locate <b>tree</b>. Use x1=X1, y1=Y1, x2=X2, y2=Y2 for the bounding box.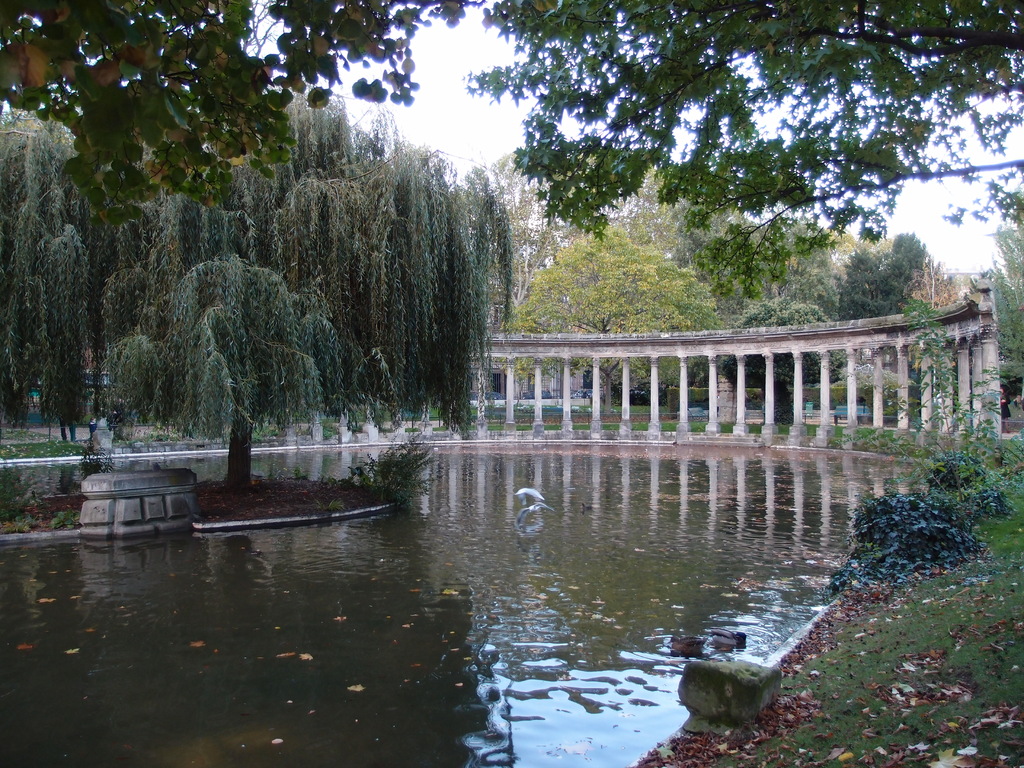
x1=669, y1=205, x2=842, y2=323.
